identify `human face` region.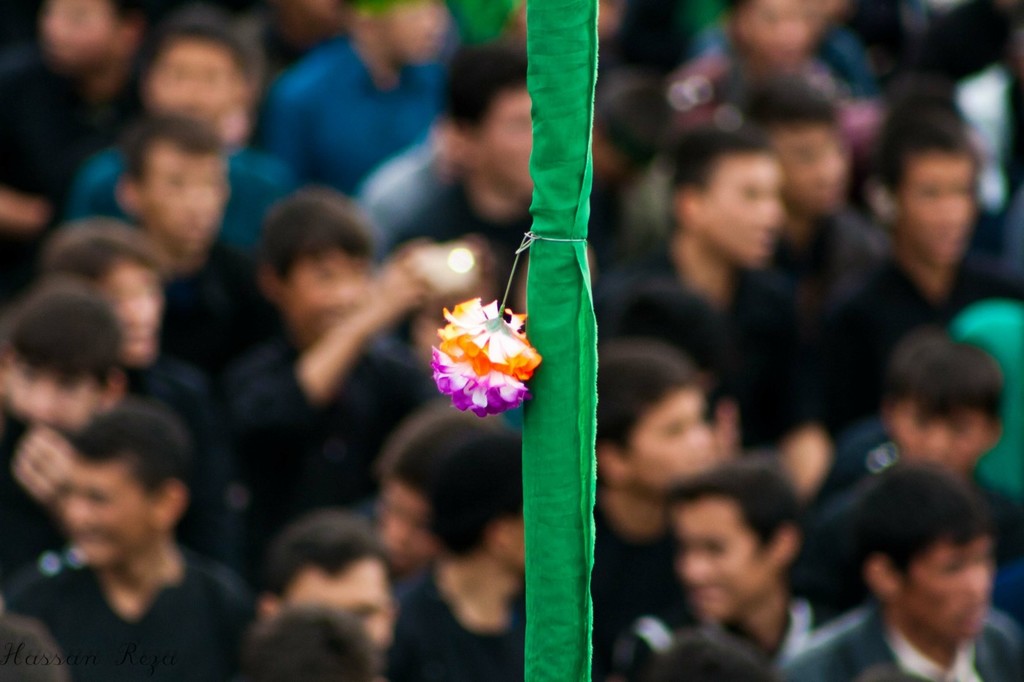
Region: (left=486, top=88, right=534, bottom=195).
